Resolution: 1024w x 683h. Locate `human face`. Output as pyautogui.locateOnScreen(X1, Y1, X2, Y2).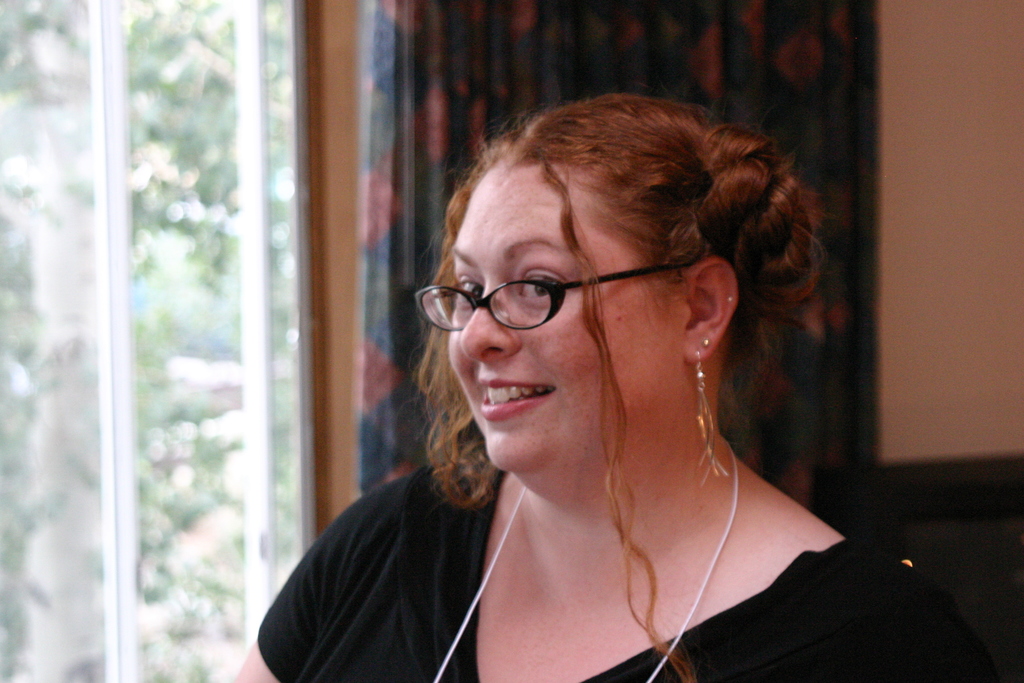
pyautogui.locateOnScreen(447, 159, 674, 469).
